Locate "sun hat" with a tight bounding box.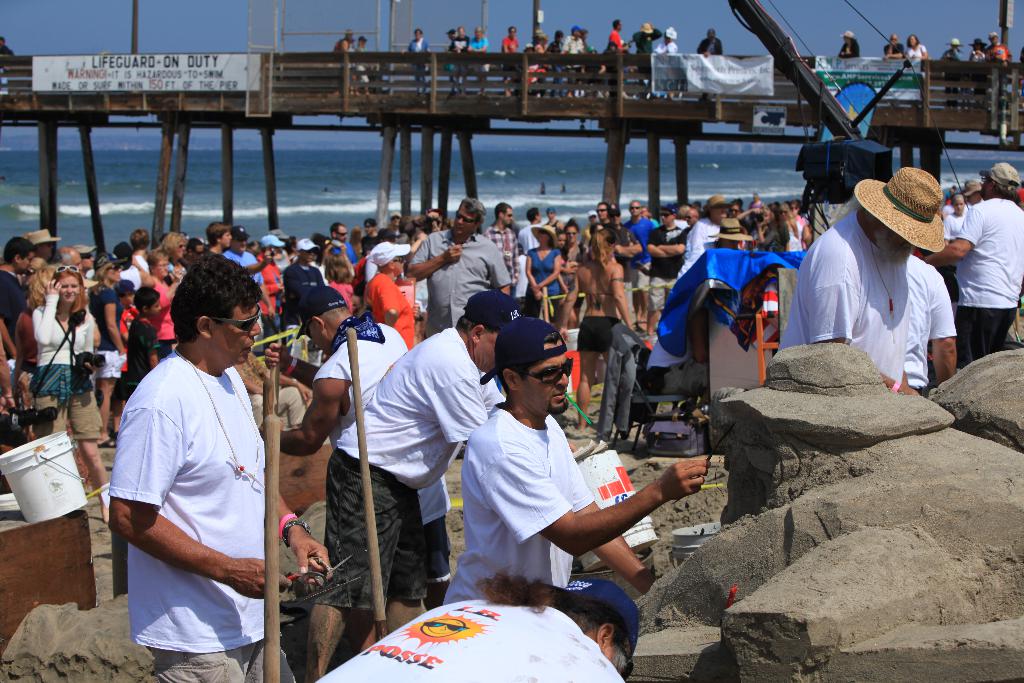
[532, 27, 550, 37].
